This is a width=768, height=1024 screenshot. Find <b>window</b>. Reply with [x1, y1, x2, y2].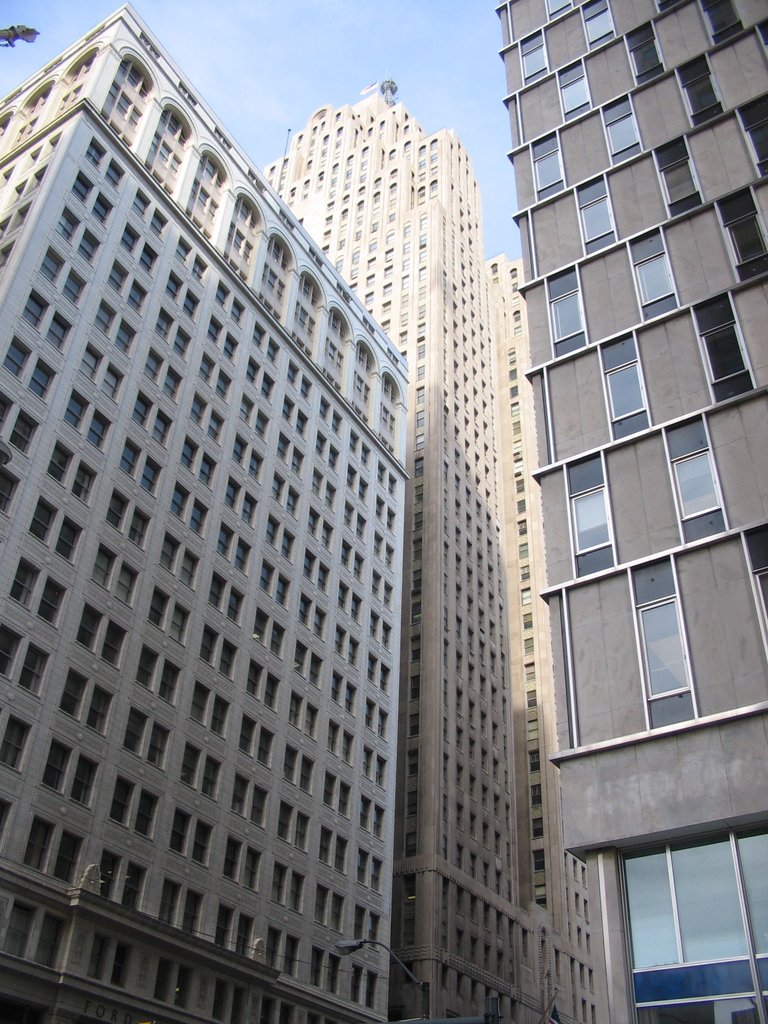
[371, 526, 388, 563].
